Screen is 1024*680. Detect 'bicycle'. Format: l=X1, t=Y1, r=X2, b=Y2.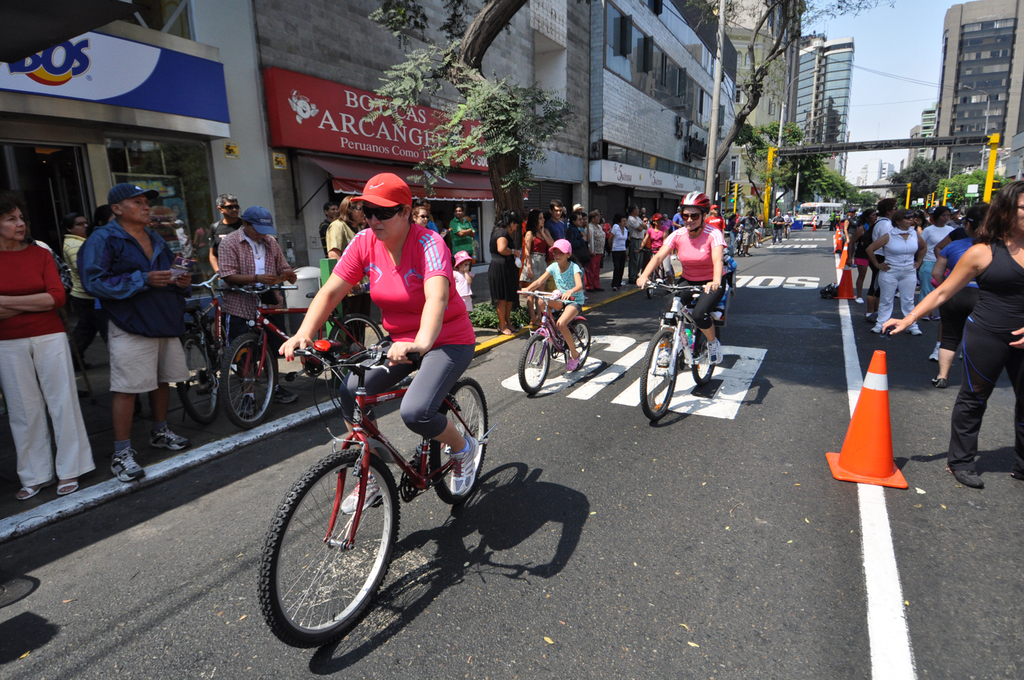
l=182, t=279, r=217, b=434.
